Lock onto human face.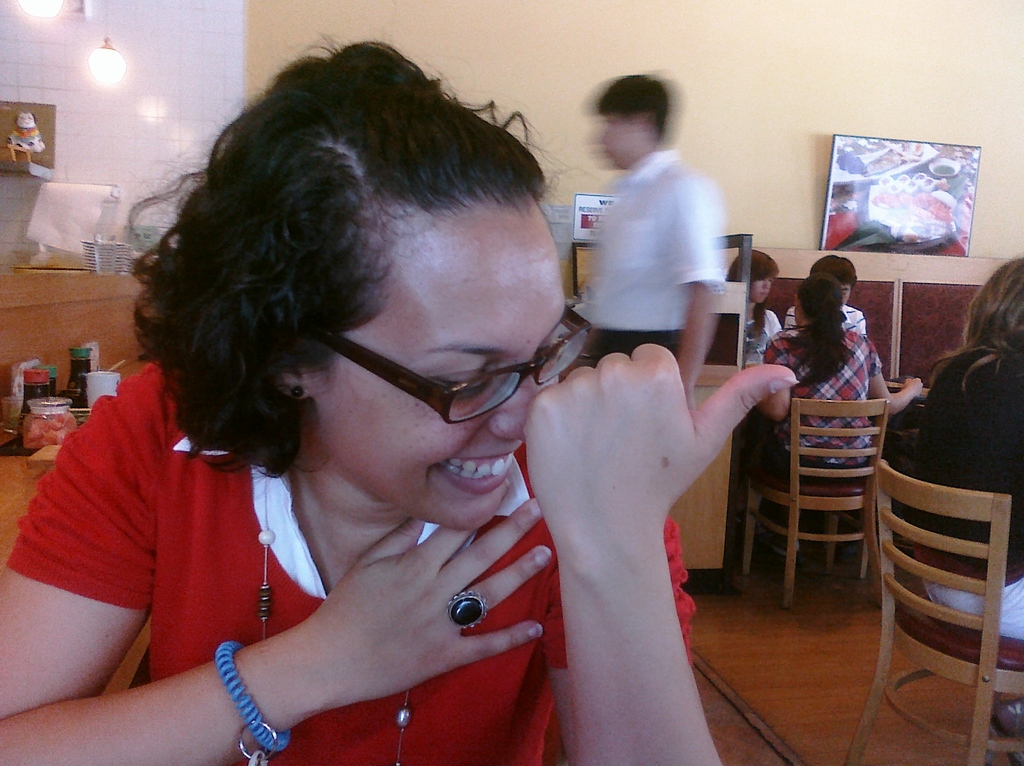
Locked: select_region(599, 109, 643, 168).
